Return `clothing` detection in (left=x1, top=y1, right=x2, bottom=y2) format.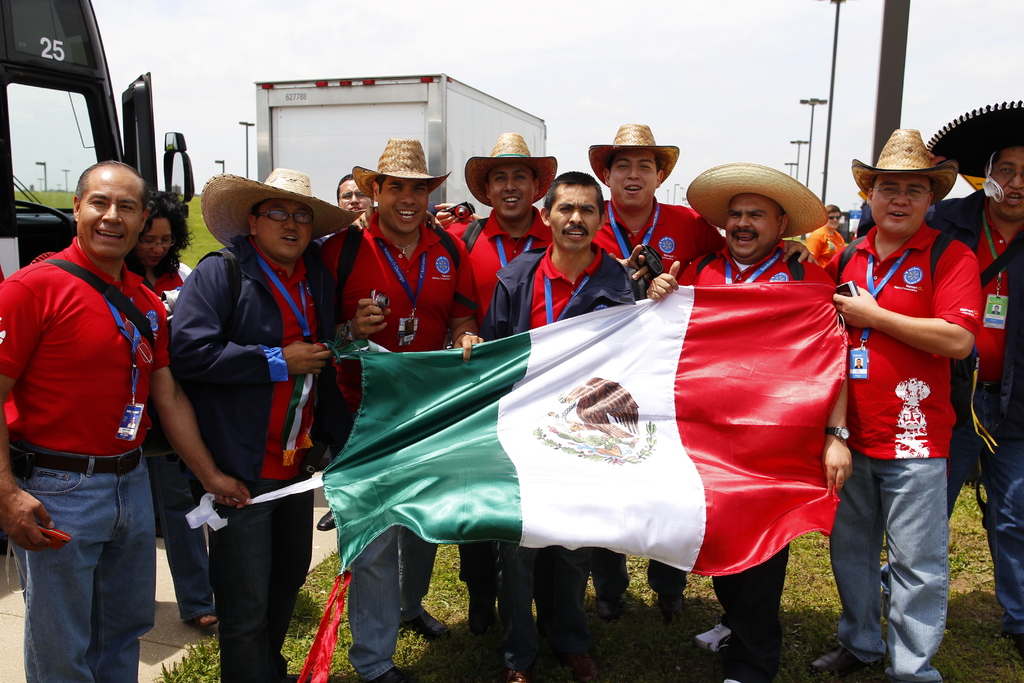
(left=839, top=167, right=982, bottom=638).
